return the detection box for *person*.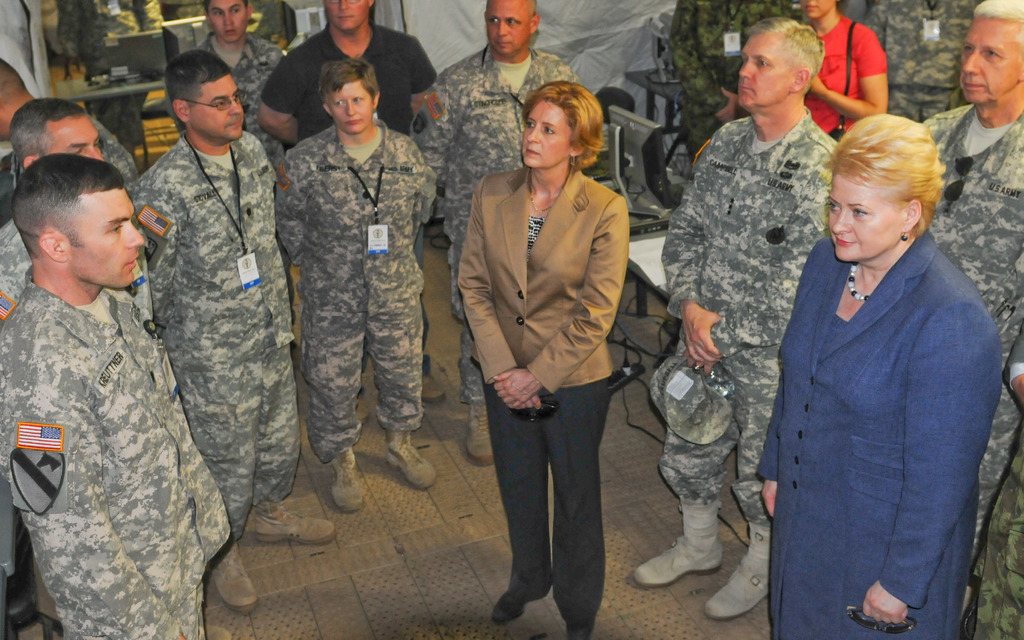
bbox(411, 1, 571, 235).
